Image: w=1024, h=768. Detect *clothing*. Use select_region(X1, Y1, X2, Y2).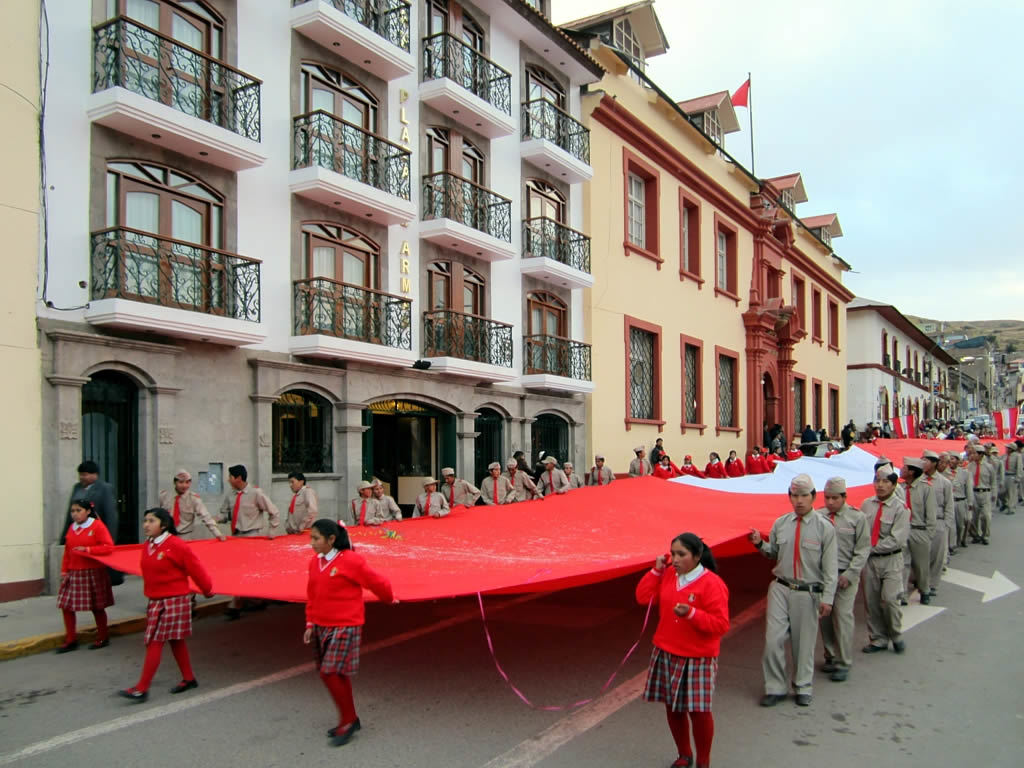
select_region(63, 478, 122, 544).
